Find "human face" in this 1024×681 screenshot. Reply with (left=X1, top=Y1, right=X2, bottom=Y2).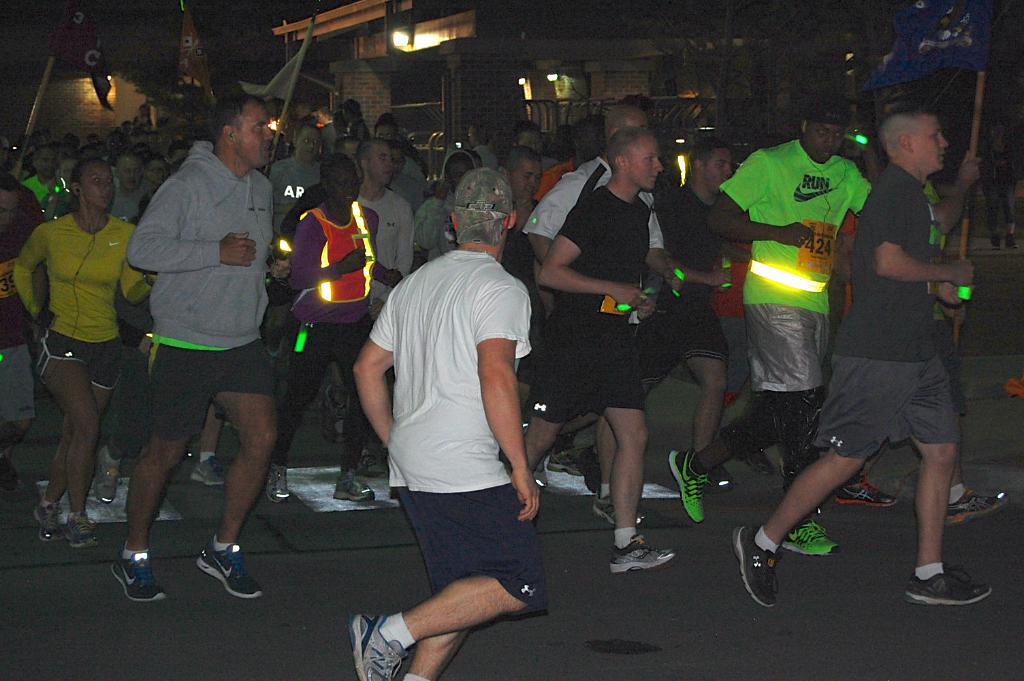
(left=911, top=122, right=950, bottom=170).
